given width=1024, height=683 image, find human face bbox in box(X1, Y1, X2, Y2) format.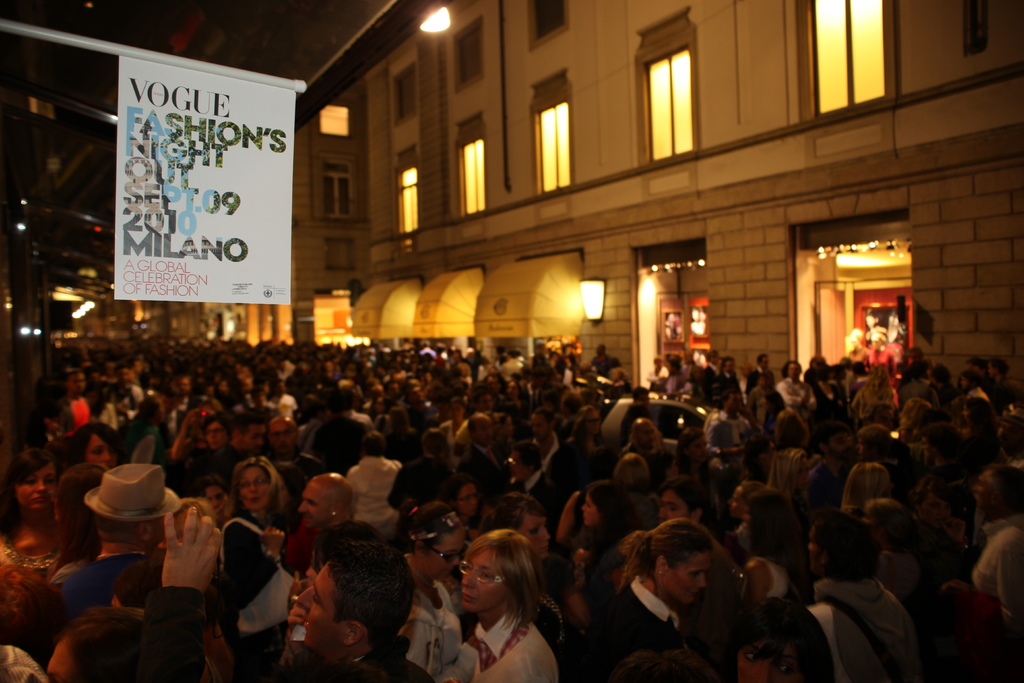
box(806, 528, 818, 574).
